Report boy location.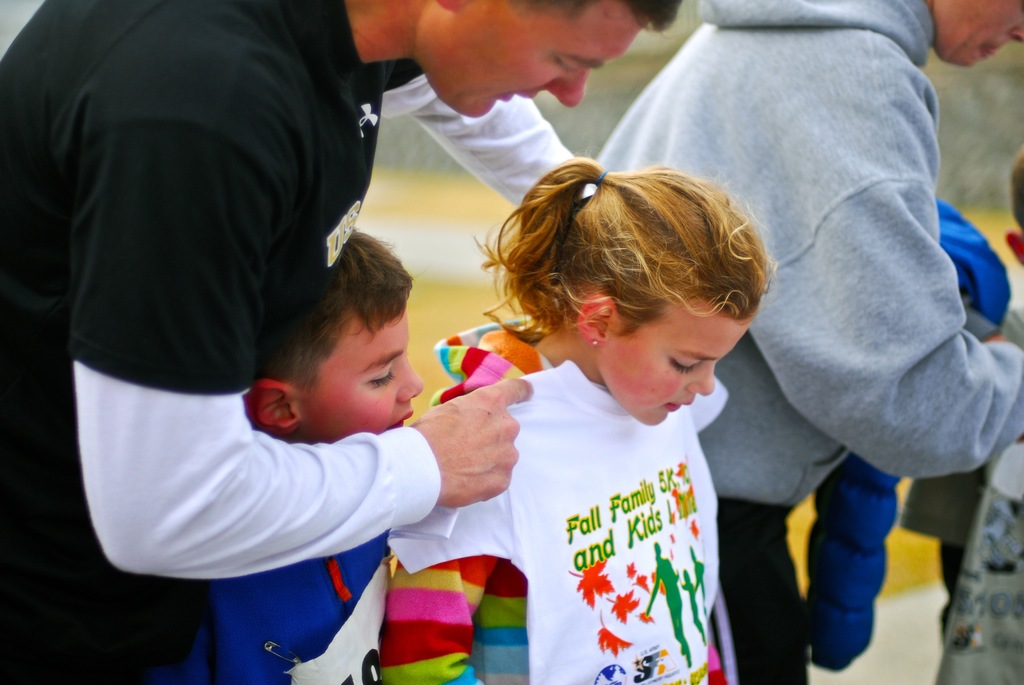
Report: [x1=897, y1=139, x2=1023, y2=640].
